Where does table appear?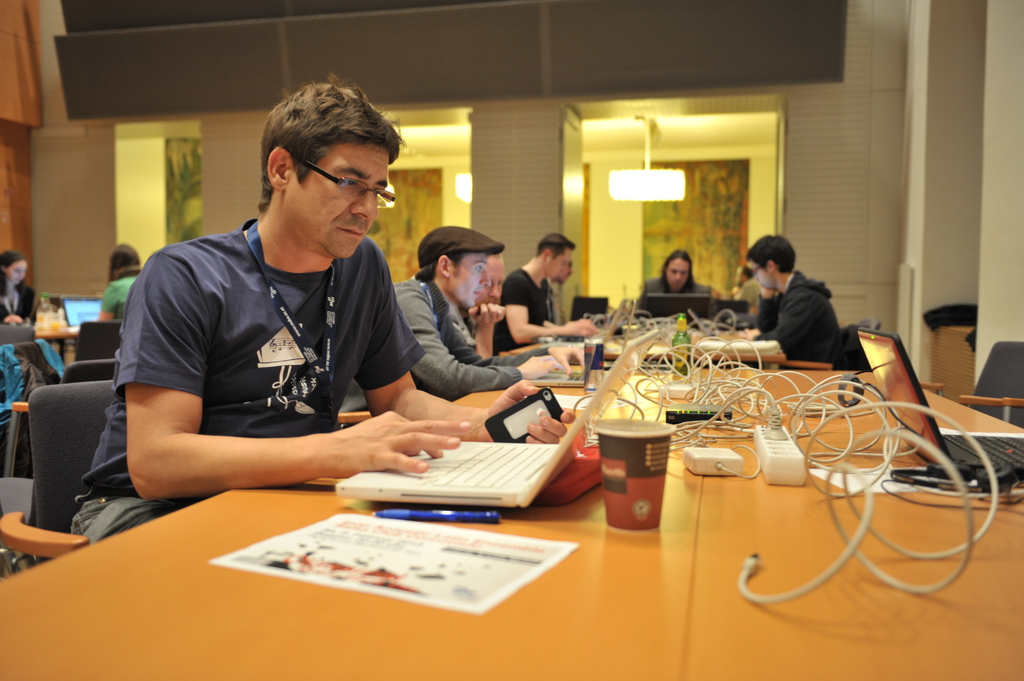
Appears at 0 369 1023 680.
